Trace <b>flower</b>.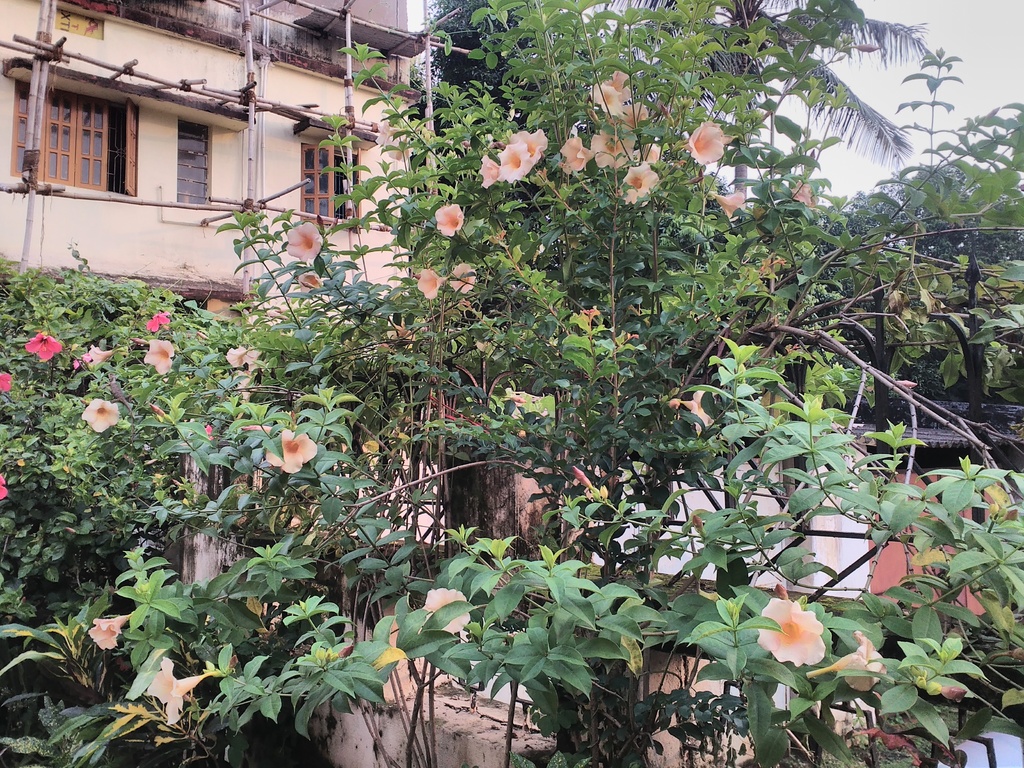
Traced to pyautogui.locateOnScreen(446, 262, 476, 294).
